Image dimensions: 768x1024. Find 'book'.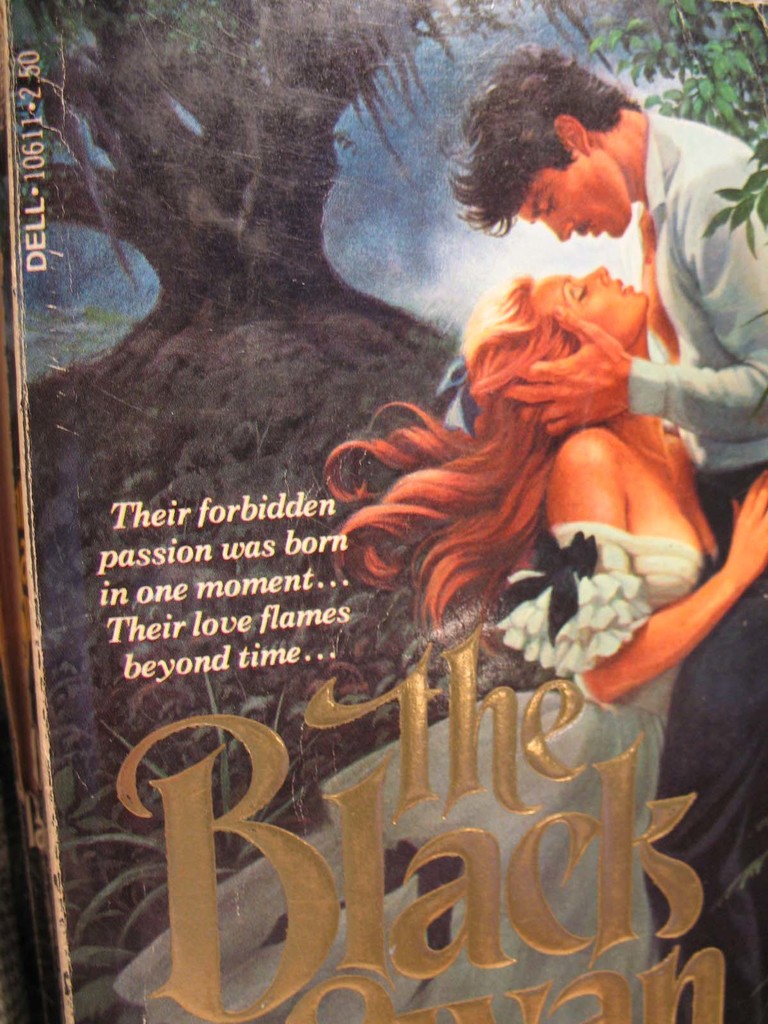
(6, 0, 767, 1023).
